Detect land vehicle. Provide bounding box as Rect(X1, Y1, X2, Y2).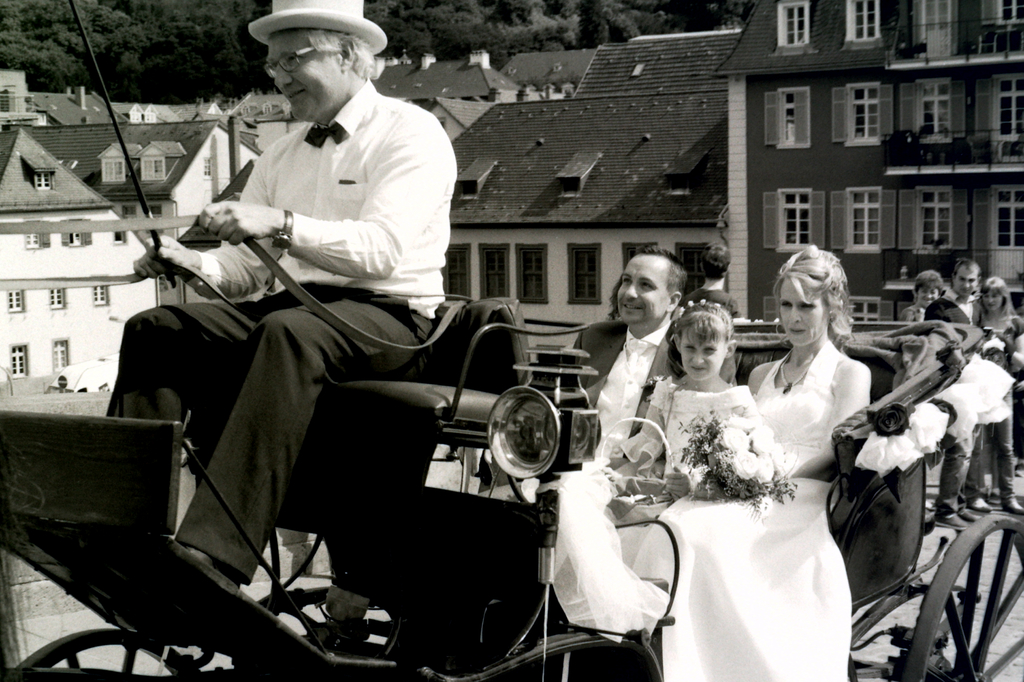
Rect(0, 213, 1023, 681).
